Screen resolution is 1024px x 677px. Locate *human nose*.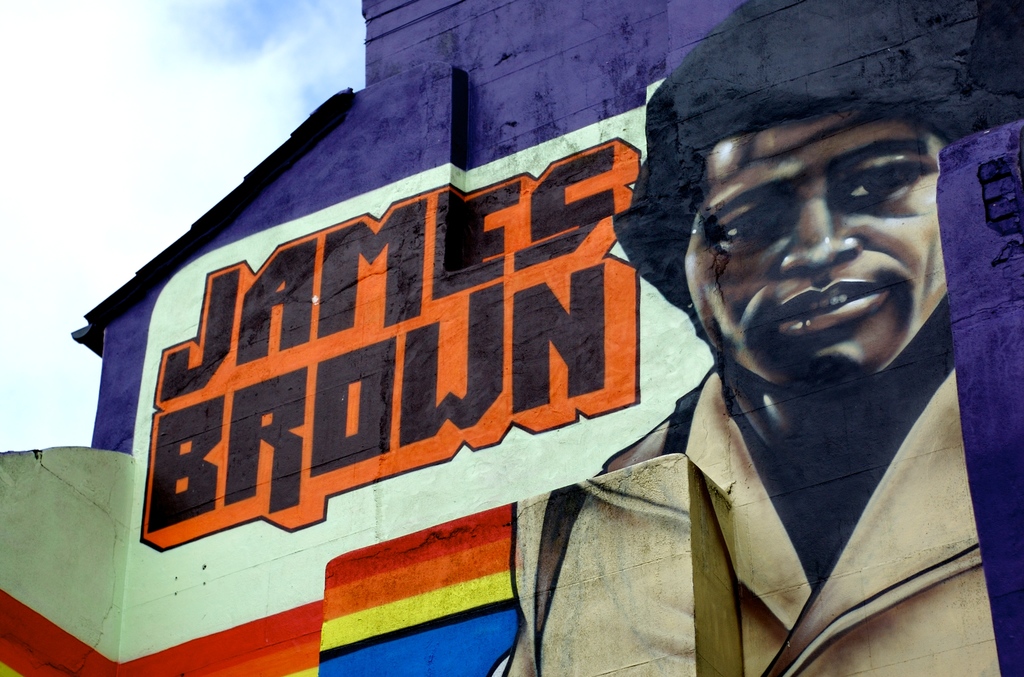
[left=780, top=186, right=865, bottom=274].
